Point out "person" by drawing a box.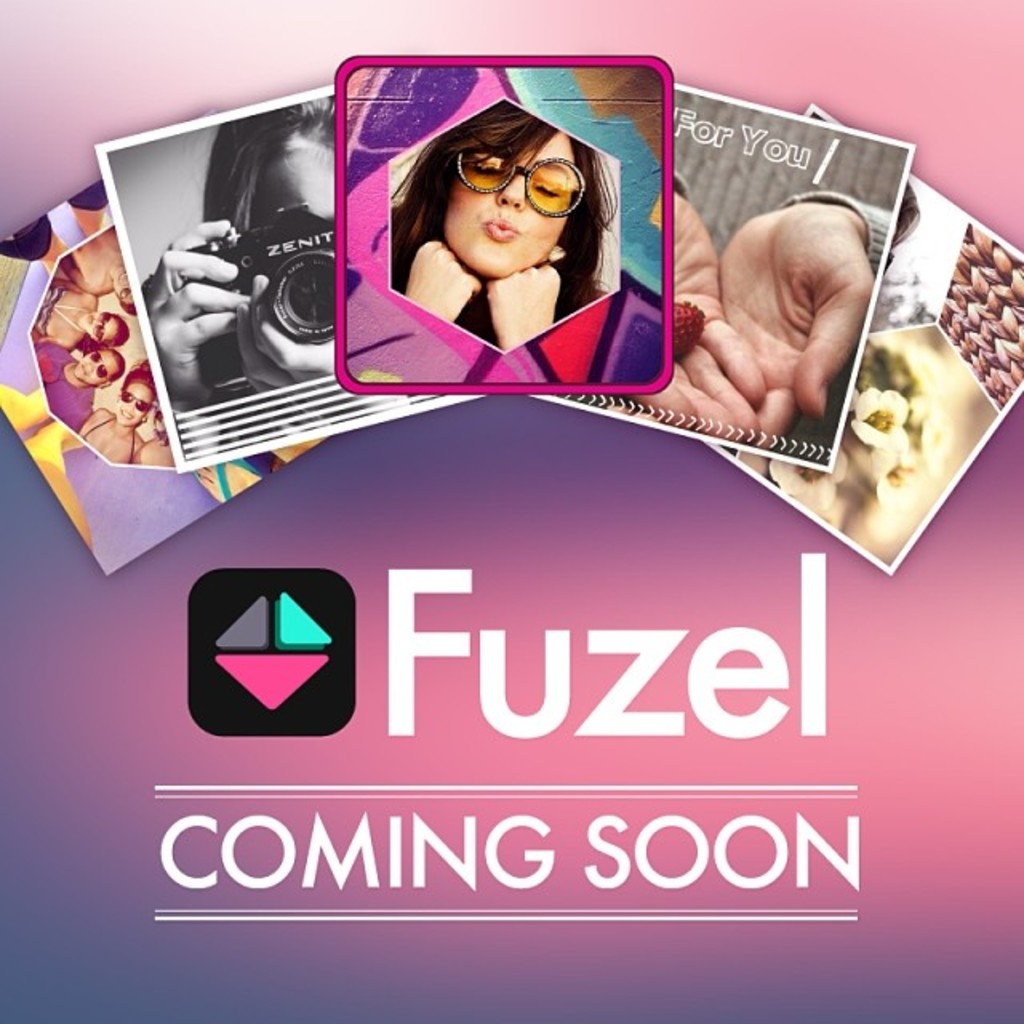
150,86,341,462.
